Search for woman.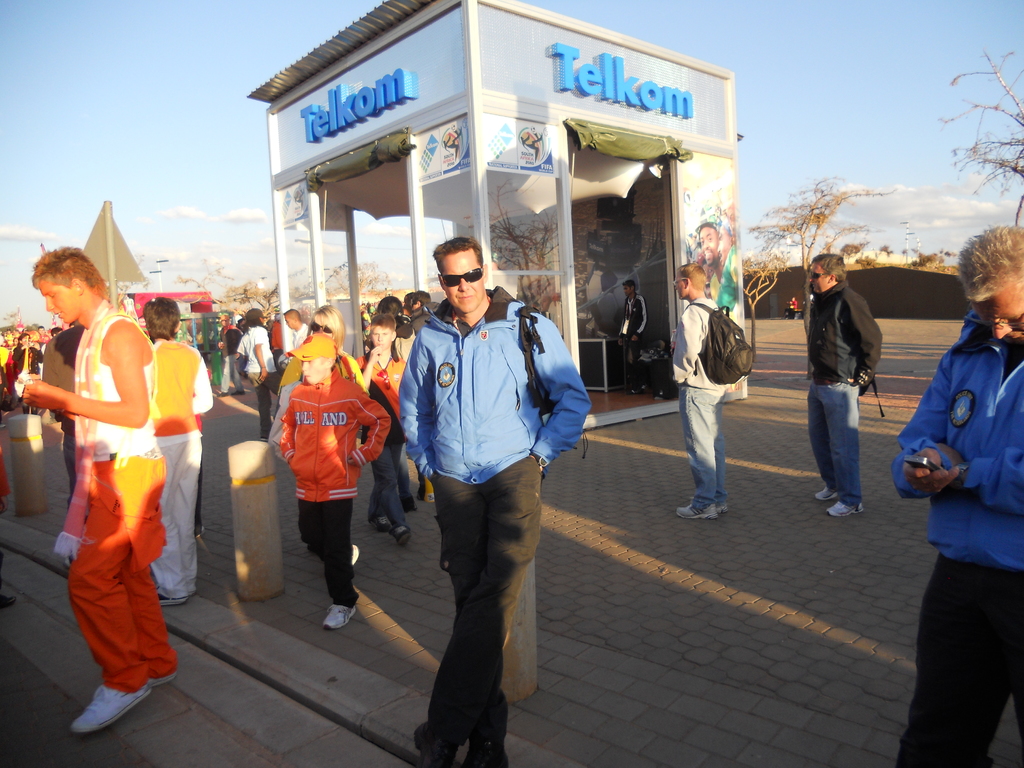
Found at pyautogui.locateOnScreen(274, 303, 367, 410).
